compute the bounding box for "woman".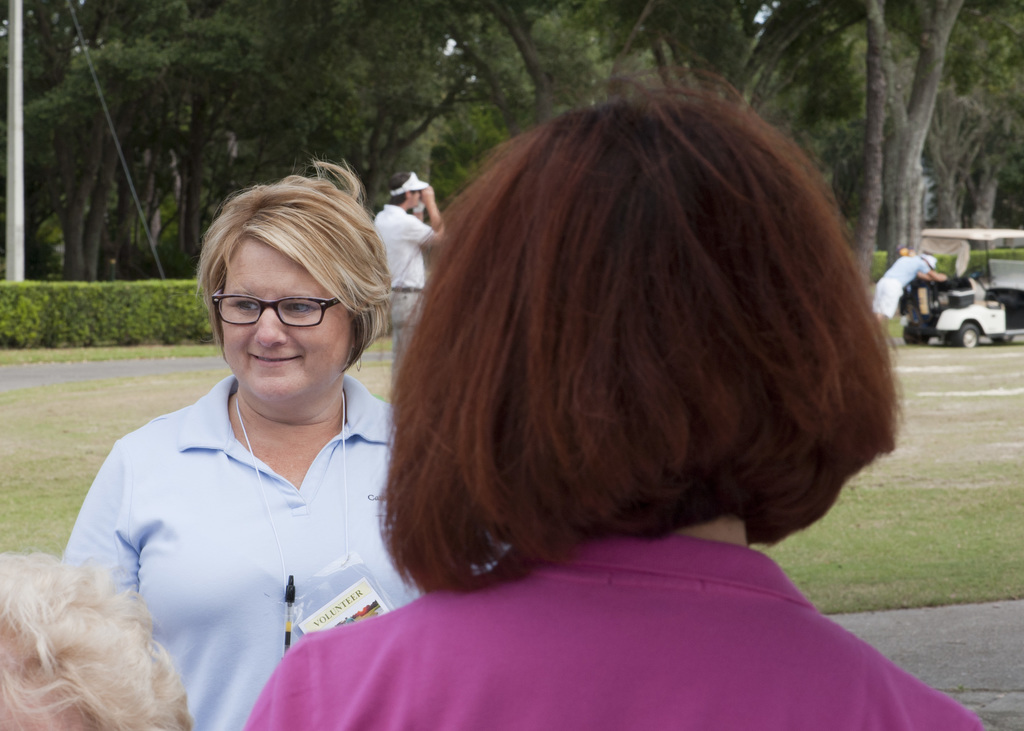
box=[241, 60, 984, 730].
